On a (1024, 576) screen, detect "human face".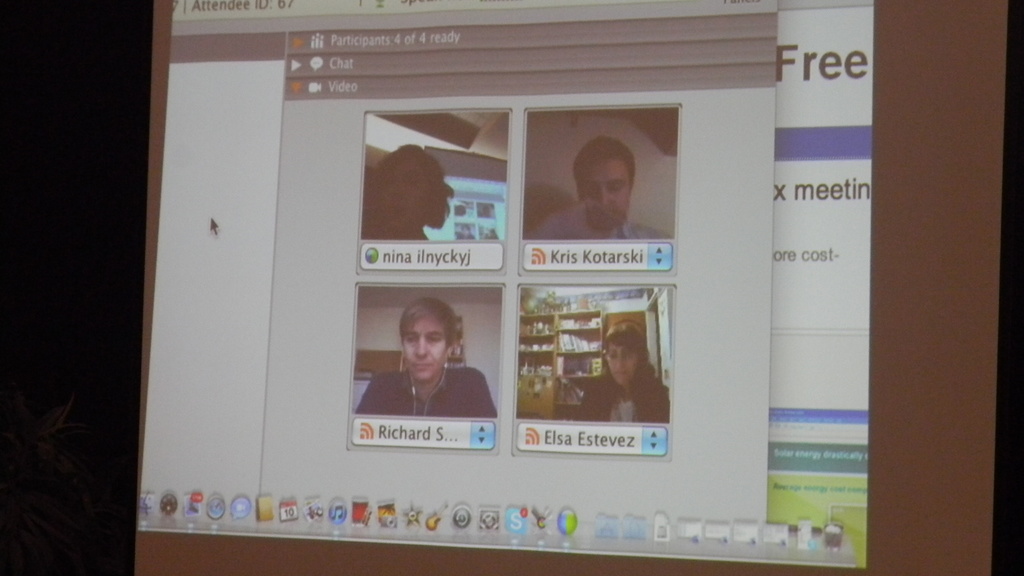
[397,318,442,384].
